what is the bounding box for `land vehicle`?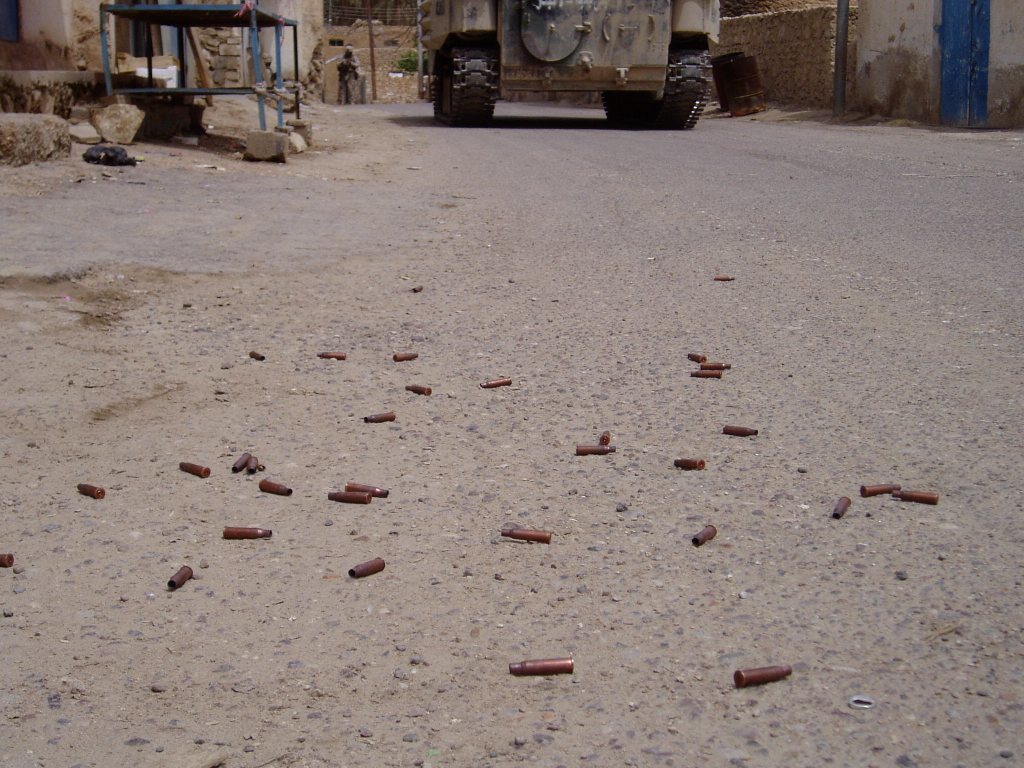
<region>425, 0, 711, 128</region>.
